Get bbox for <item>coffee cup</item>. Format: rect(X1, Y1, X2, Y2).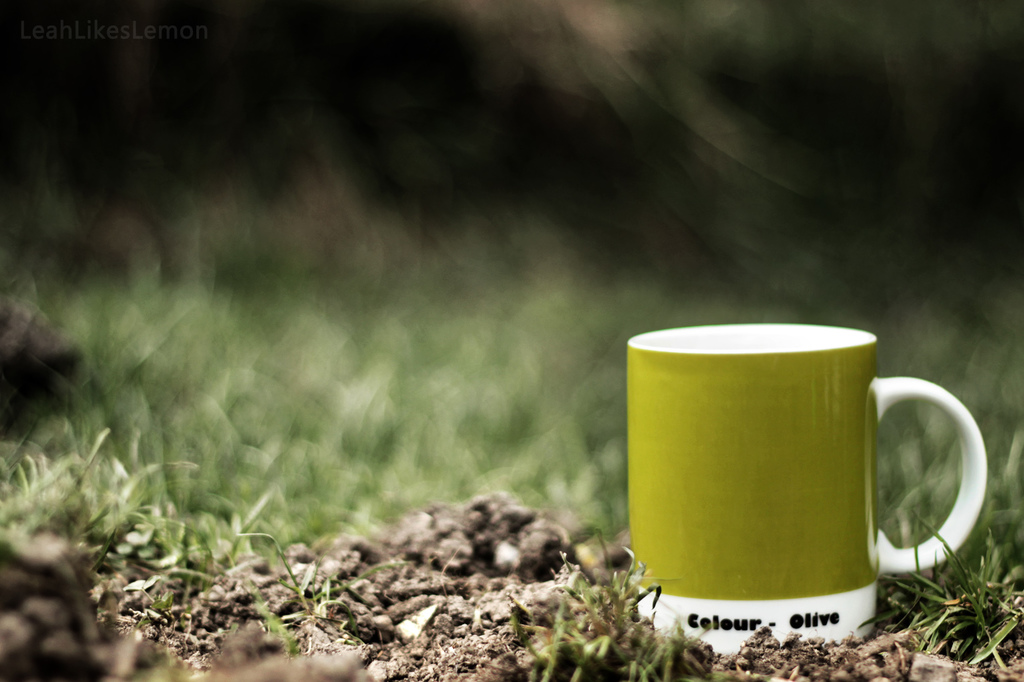
rect(617, 319, 988, 655).
